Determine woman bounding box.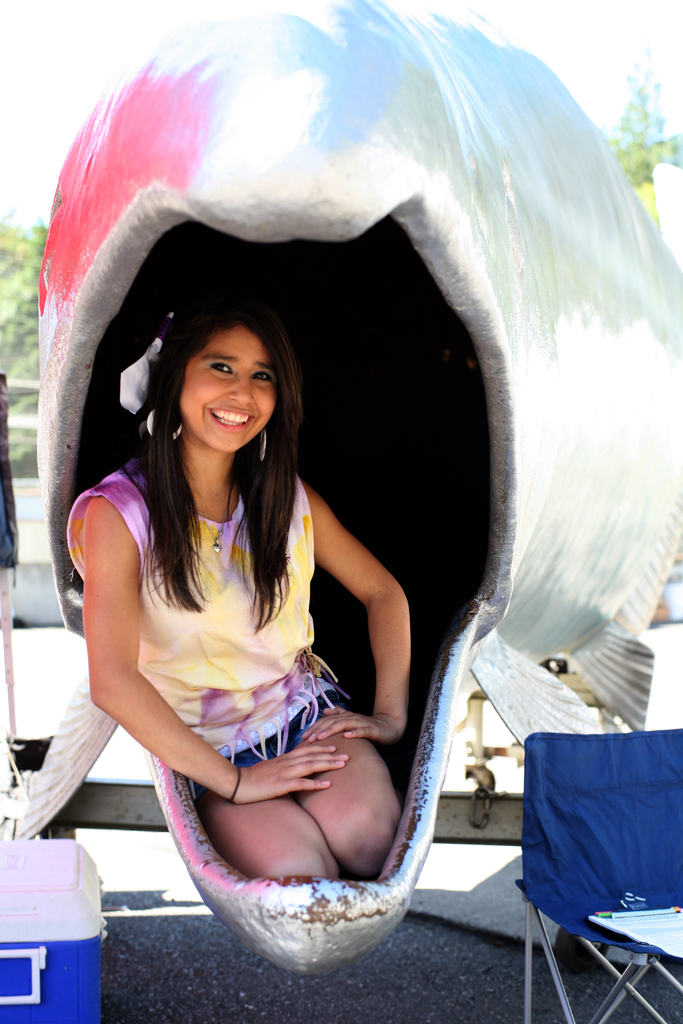
Determined: <bbox>51, 143, 464, 1023</bbox>.
